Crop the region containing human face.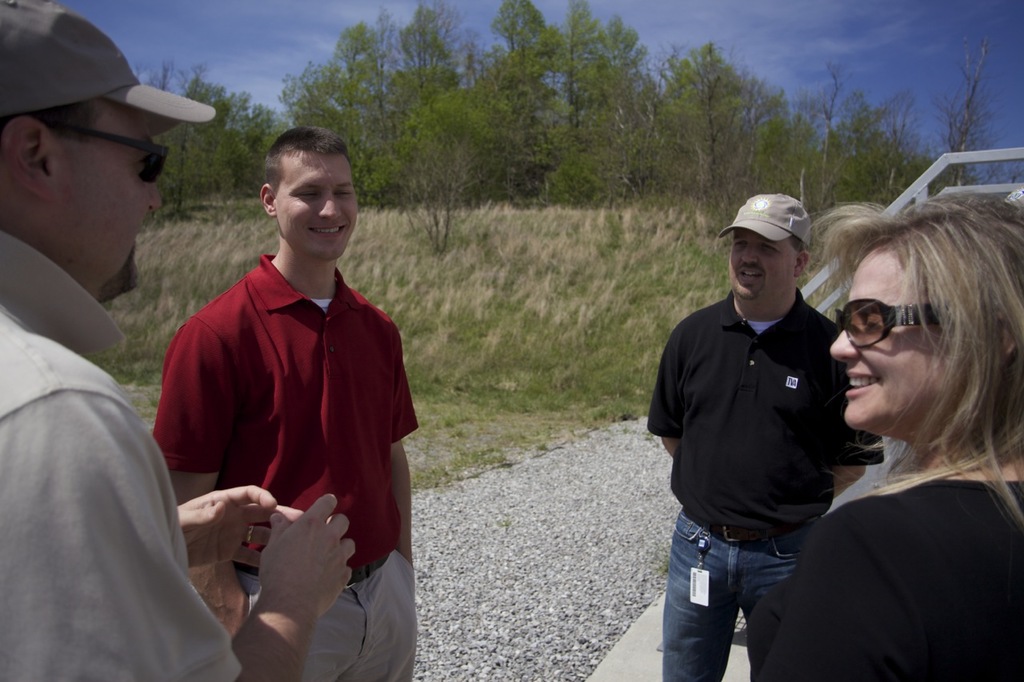
Crop region: x1=272 y1=154 x2=359 y2=263.
